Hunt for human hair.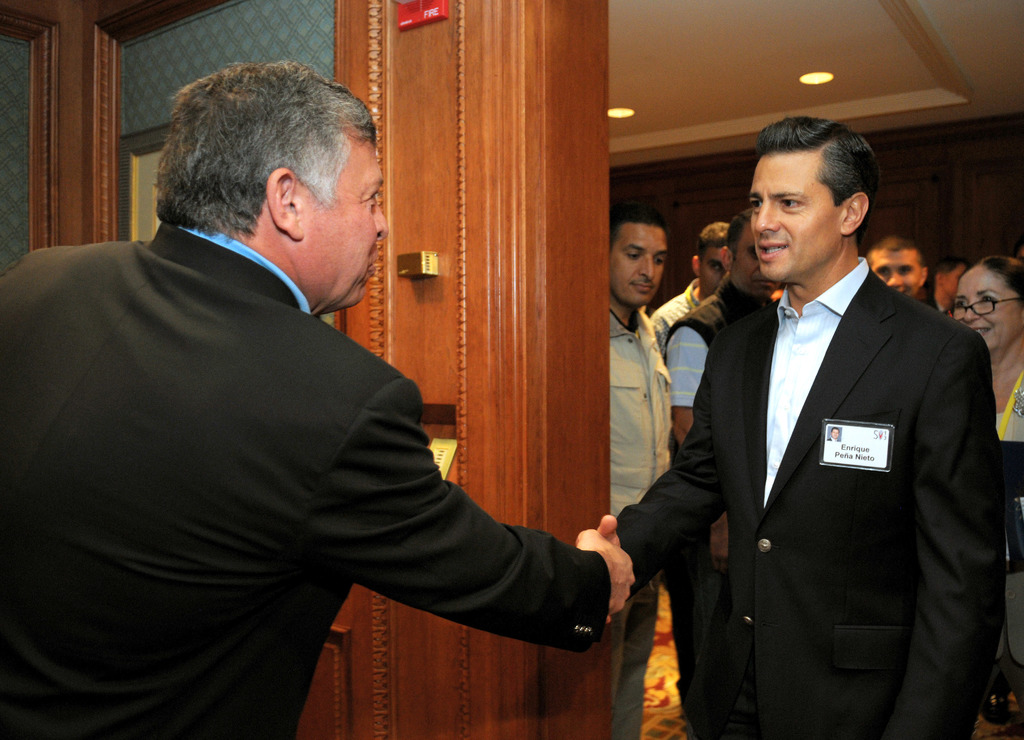
Hunted down at BBox(755, 118, 880, 242).
